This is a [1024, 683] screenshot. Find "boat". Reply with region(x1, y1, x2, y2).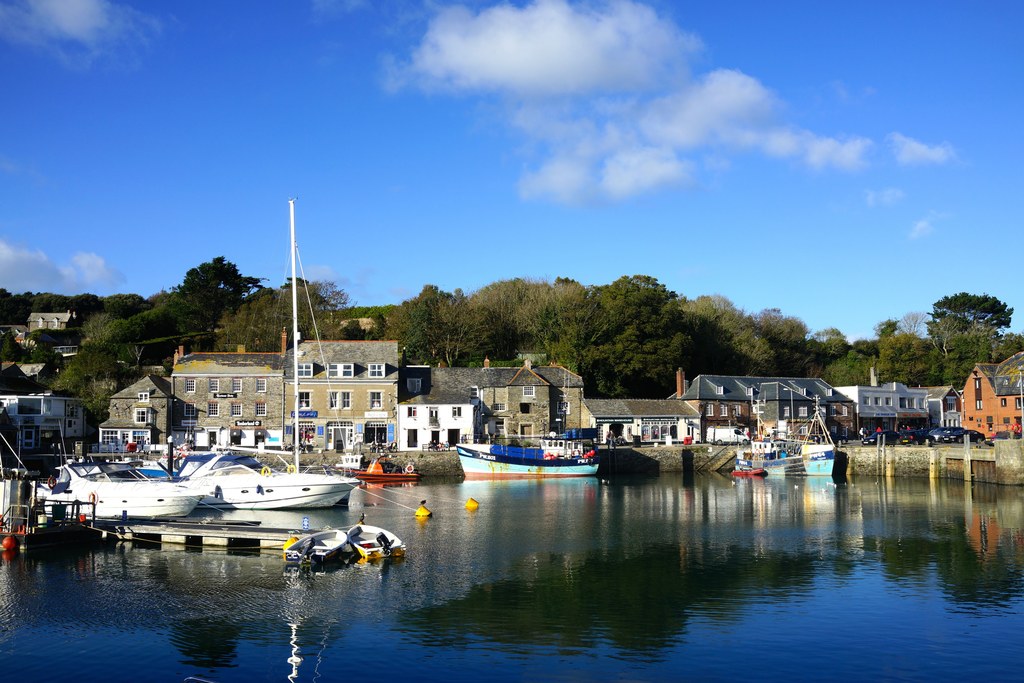
region(727, 465, 764, 477).
